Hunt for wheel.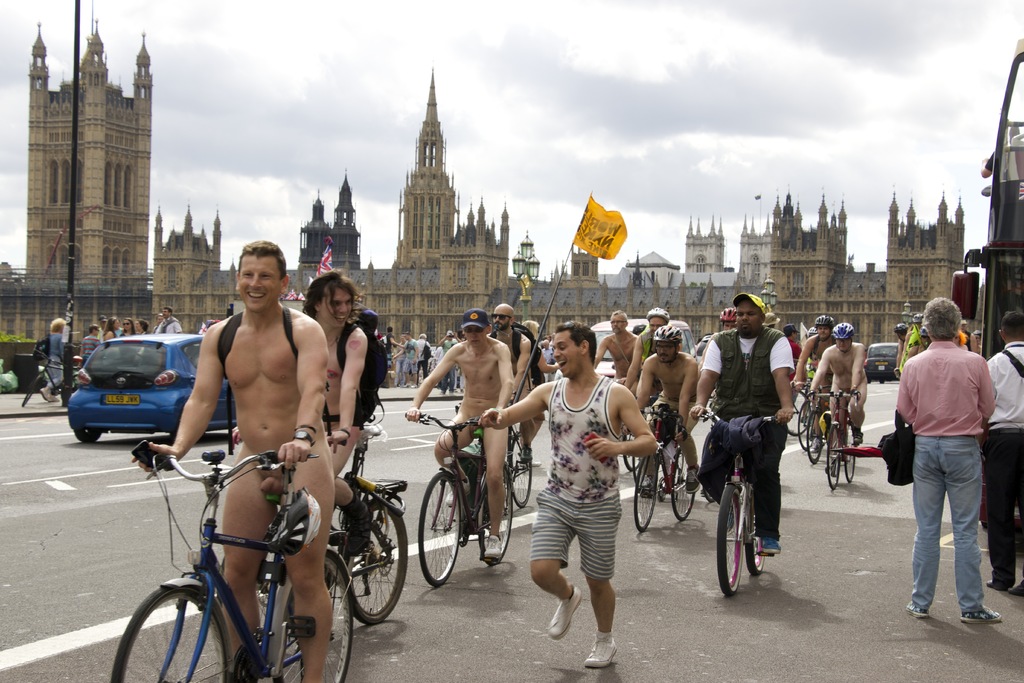
Hunted down at (735,479,784,603).
